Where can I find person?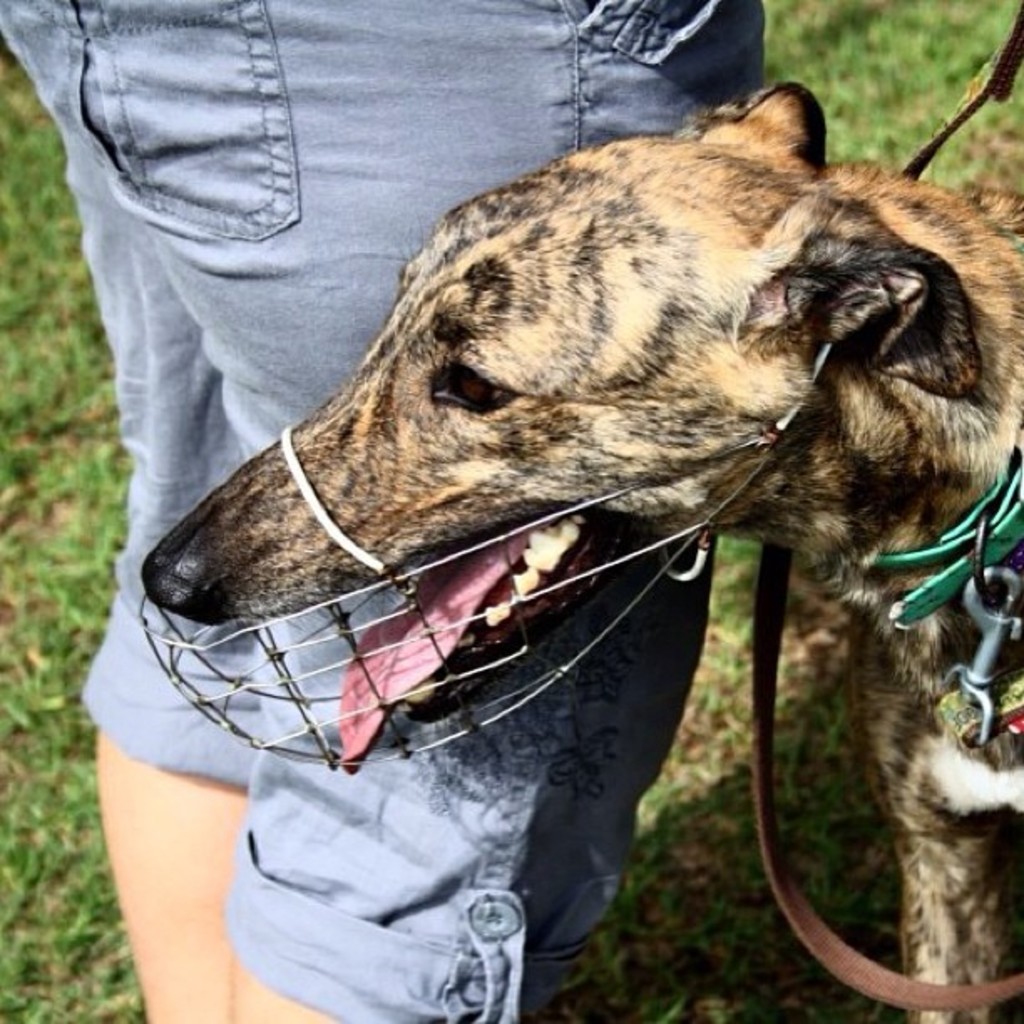
You can find it at <bbox>0, 0, 766, 1022</bbox>.
